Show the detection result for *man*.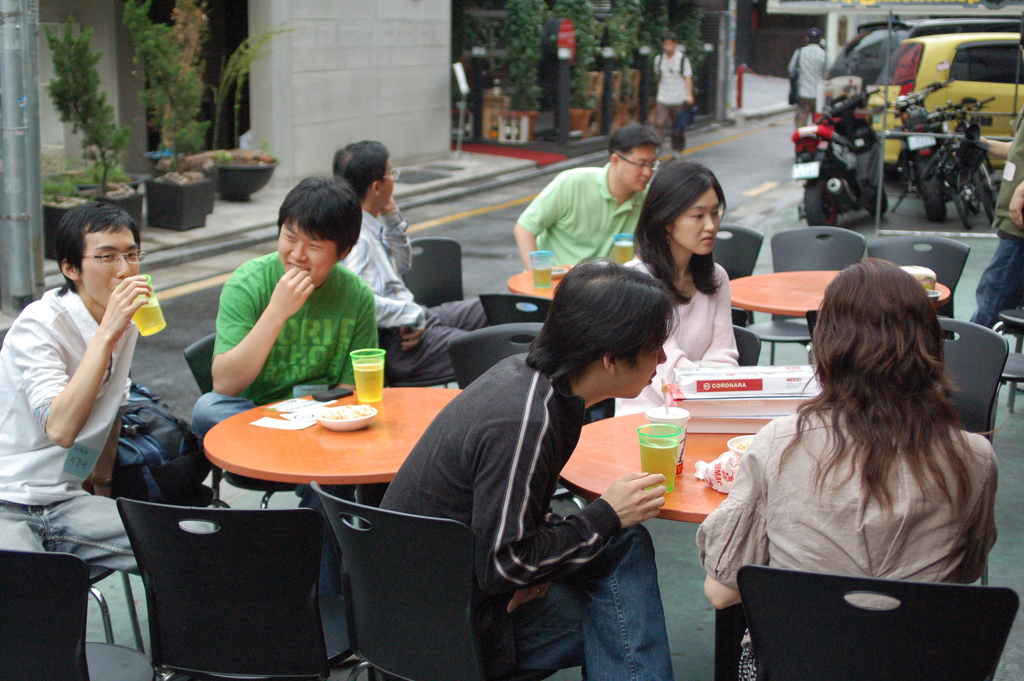
(323,138,493,388).
